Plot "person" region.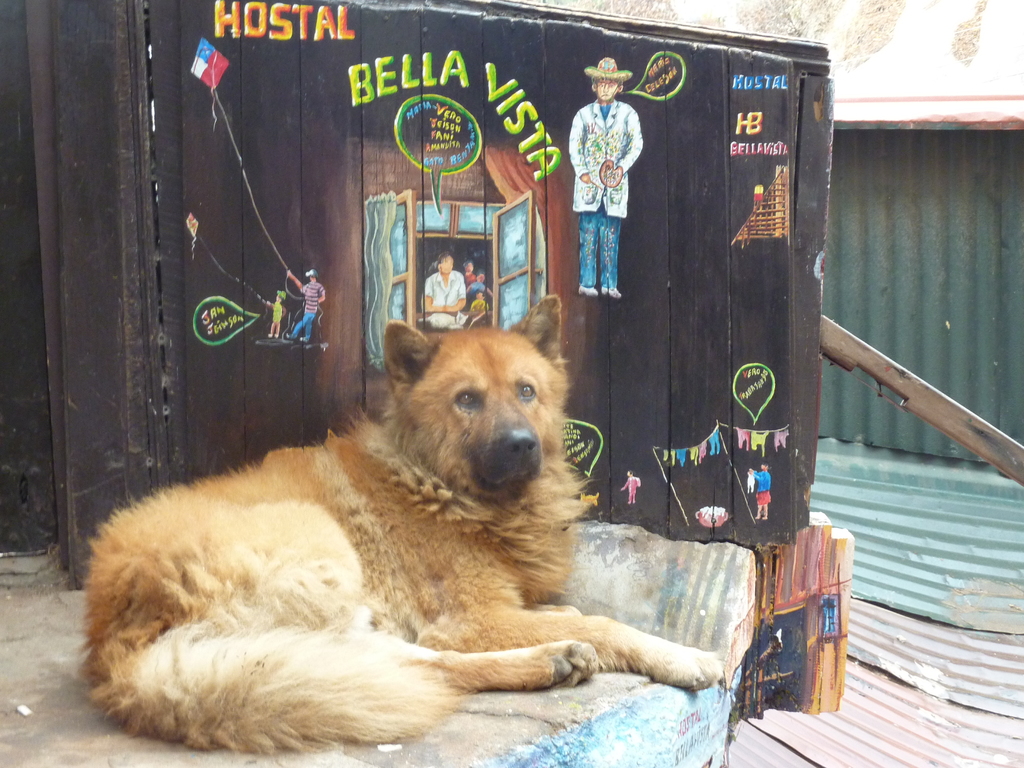
Plotted at pyautogui.locateOnScreen(747, 461, 771, 520).
